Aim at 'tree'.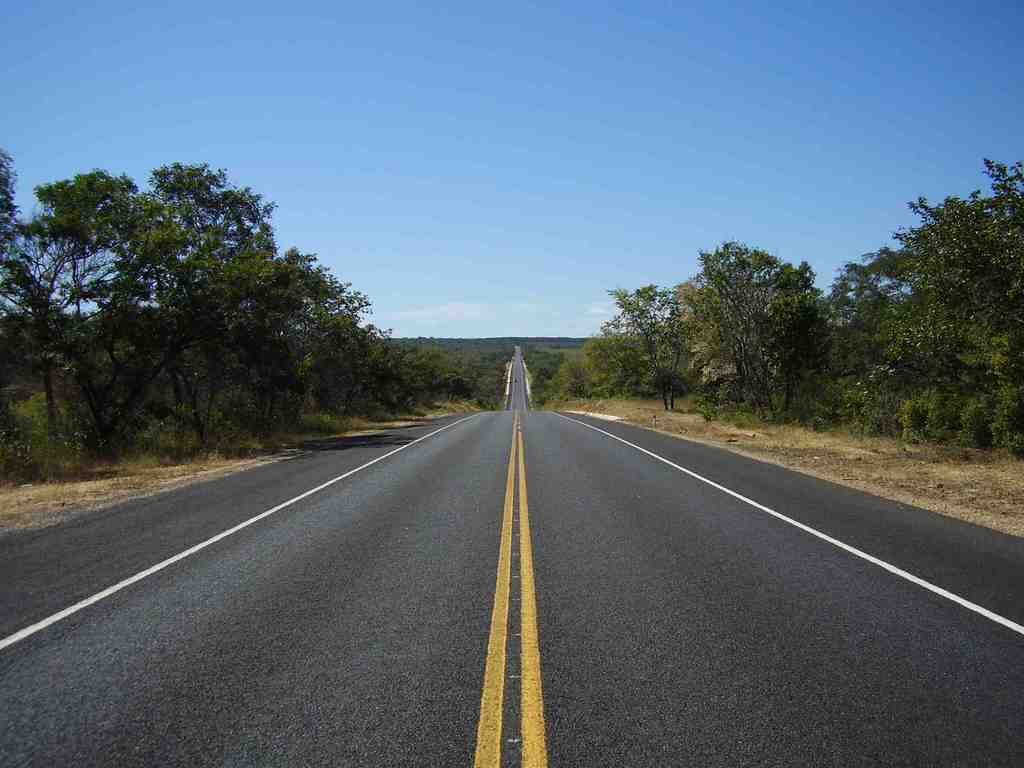
Aimed at Rect(706, 241, 842, 430).
